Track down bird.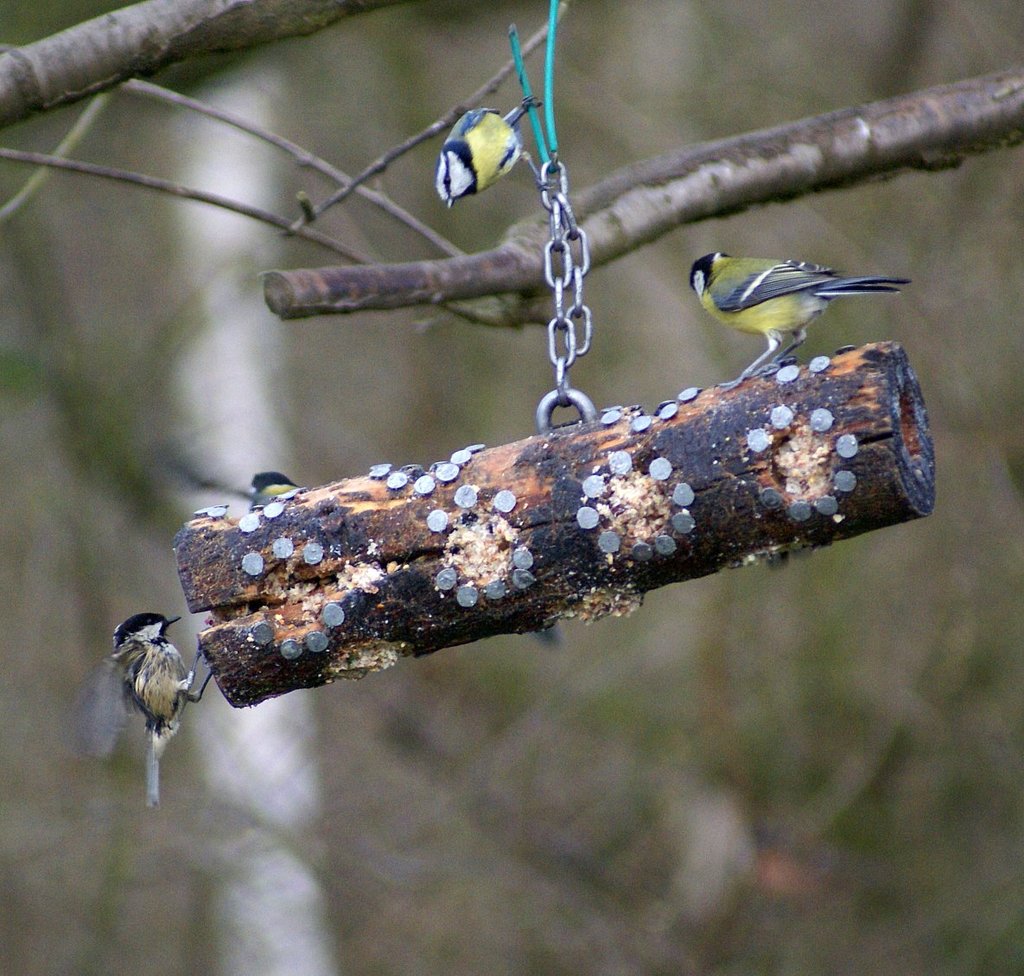
Tracked to <box>434,92,551,212</box>.
